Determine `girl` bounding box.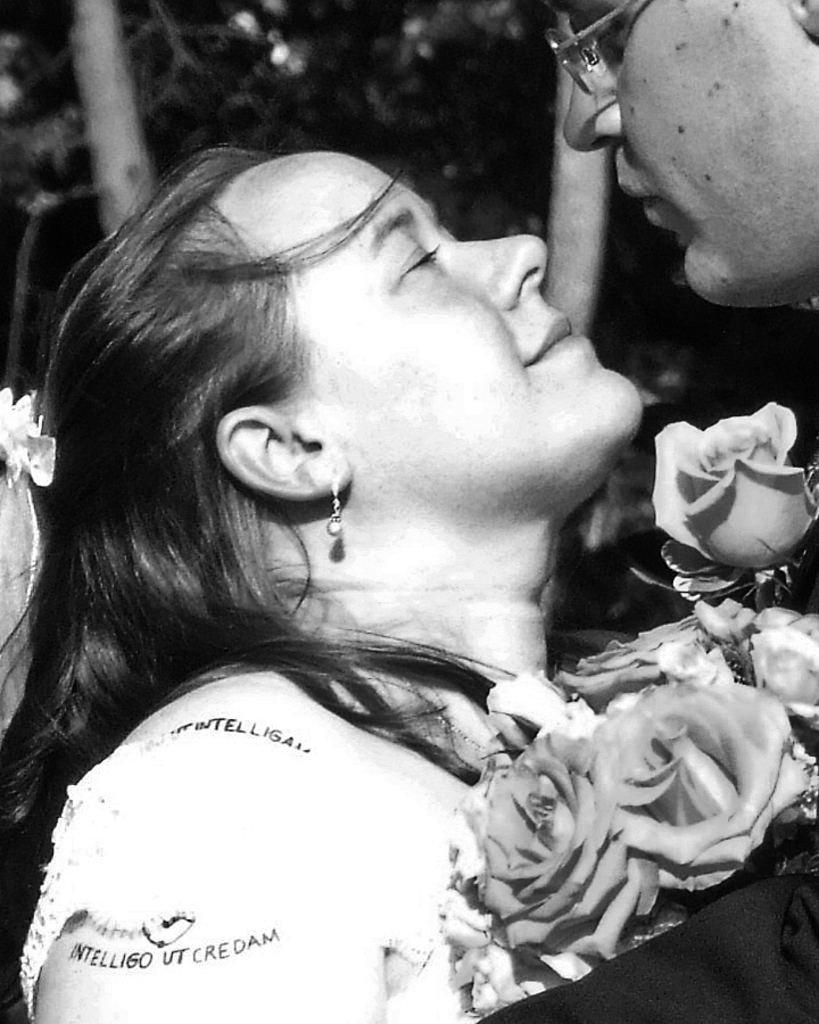
Determined: 0/135/646/1023.
